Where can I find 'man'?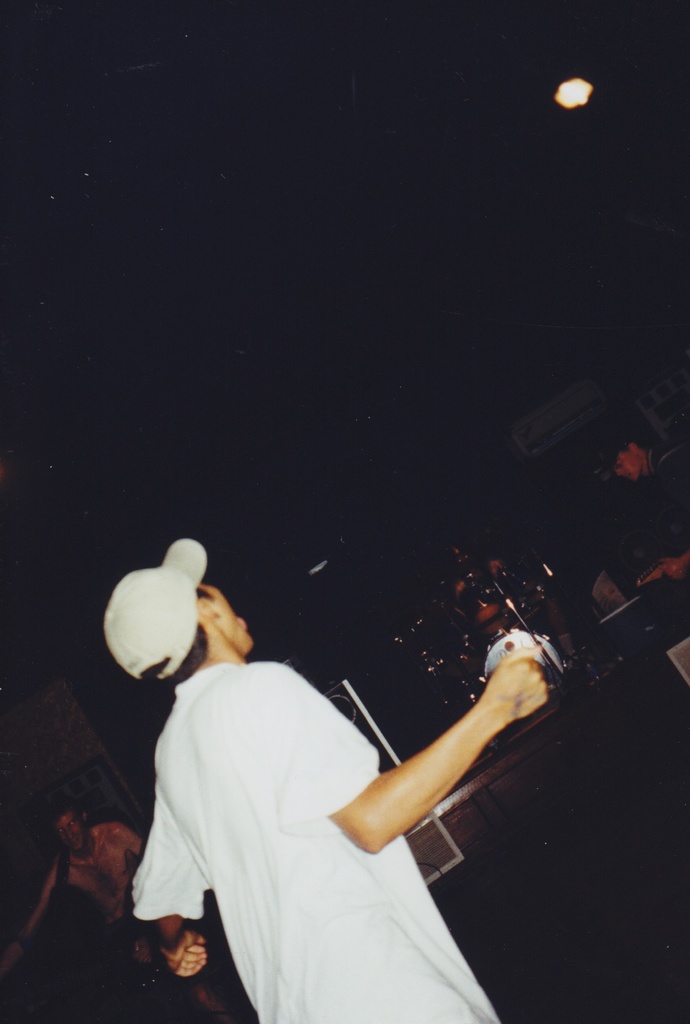
You can find it at [x1=42, y1=804, x2=150, y2=930].
